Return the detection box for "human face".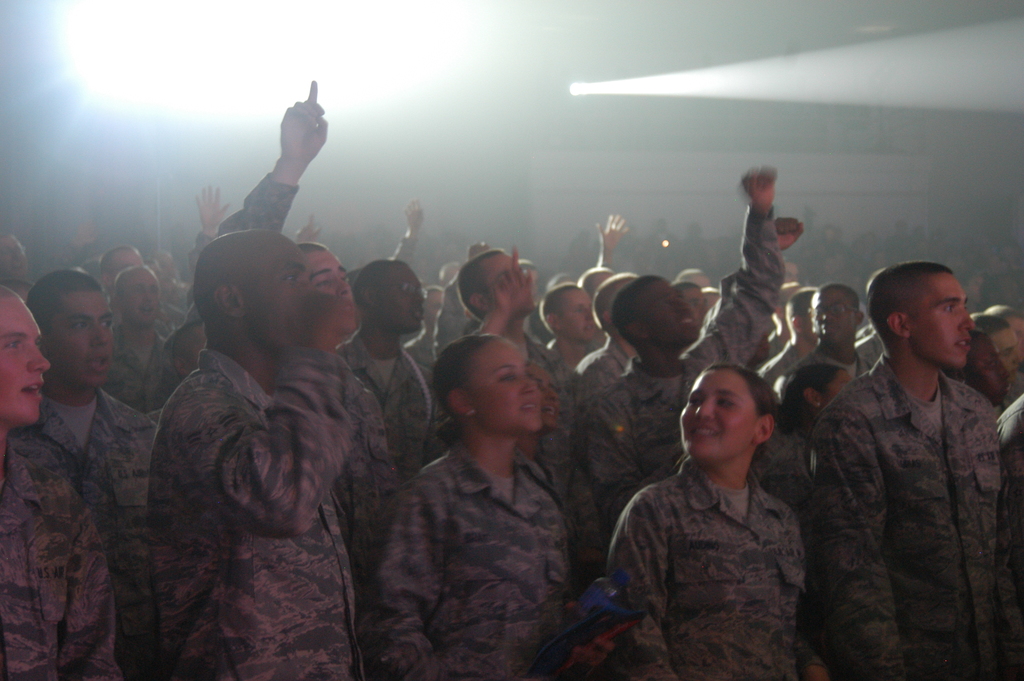
666:287:711:340.
